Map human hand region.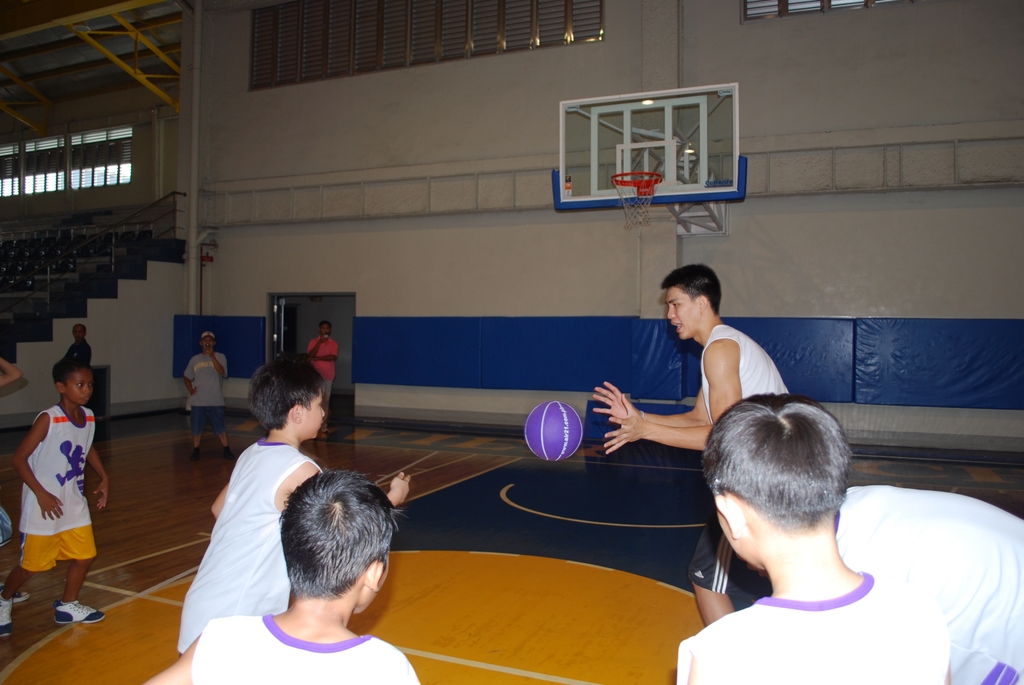
Mapped to x1=307, y1=354, x2=317, y2=365.
